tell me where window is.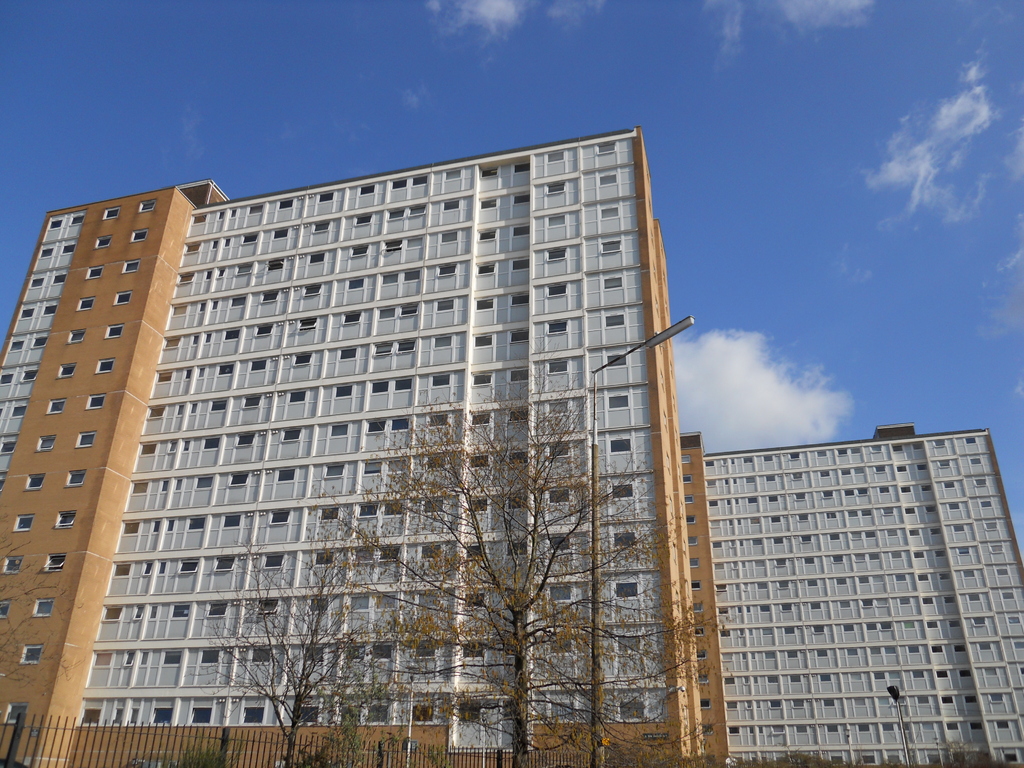
window is at detection(15, 514, 35, 532).
